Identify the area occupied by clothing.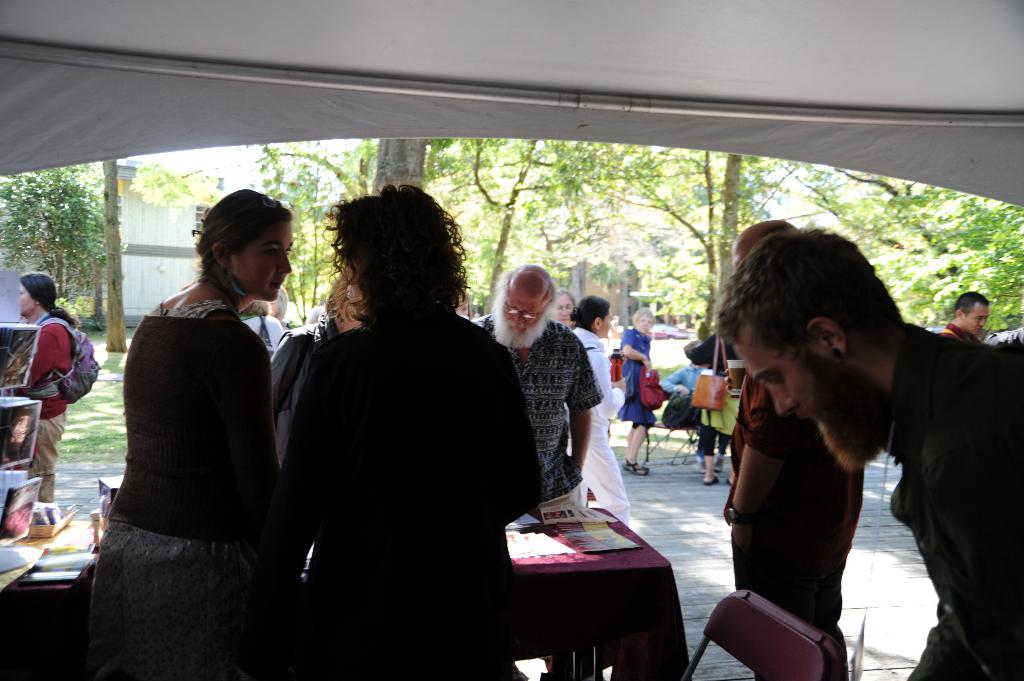
Area: pyautogui.locateOnScreen(662, 364, 710, 461).
